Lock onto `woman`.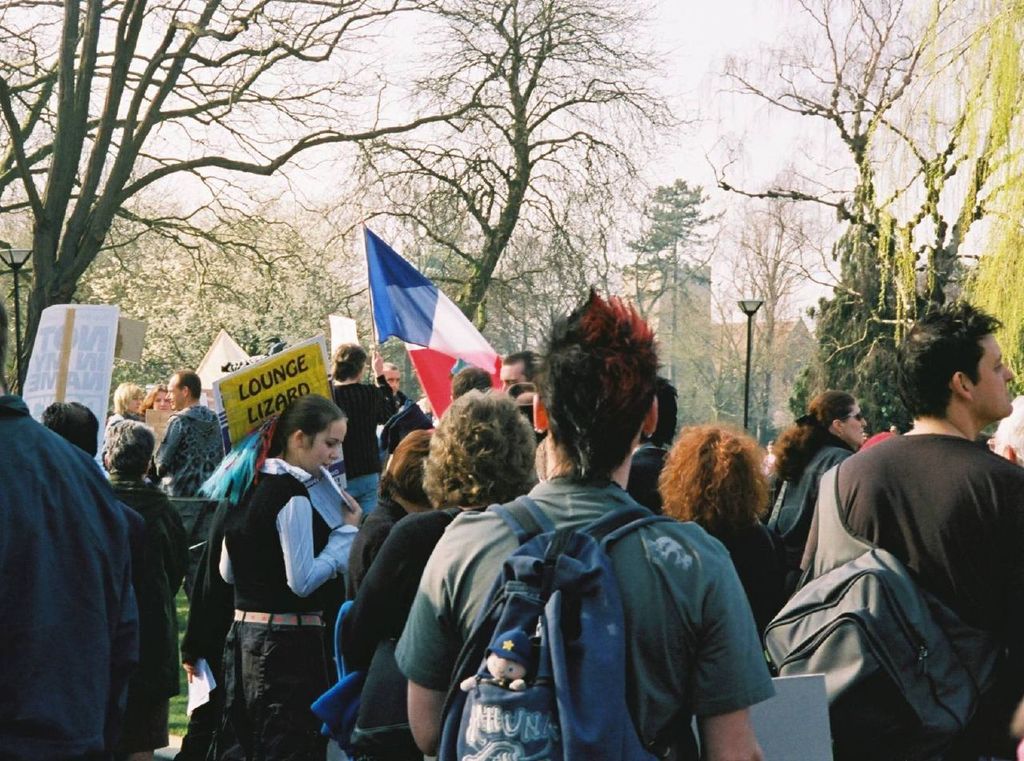
Locked: 140:386:173:411.
